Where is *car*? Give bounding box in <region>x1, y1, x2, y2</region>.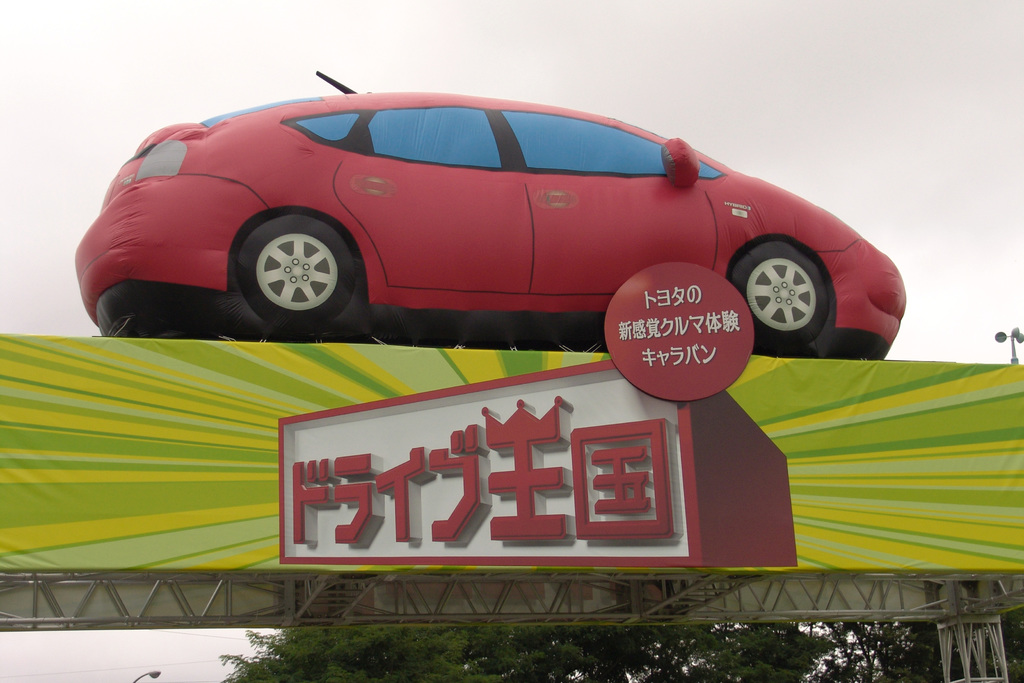
<region>69, 68, 902, 338</region>.
